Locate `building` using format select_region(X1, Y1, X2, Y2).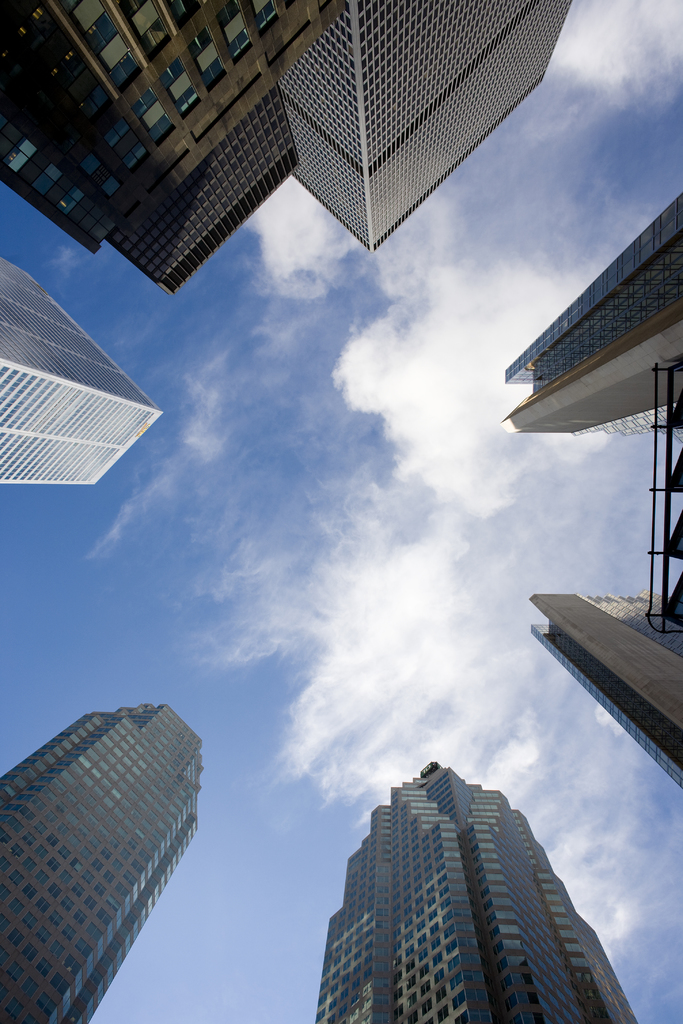
select_region(271, 0, 573, 252).
